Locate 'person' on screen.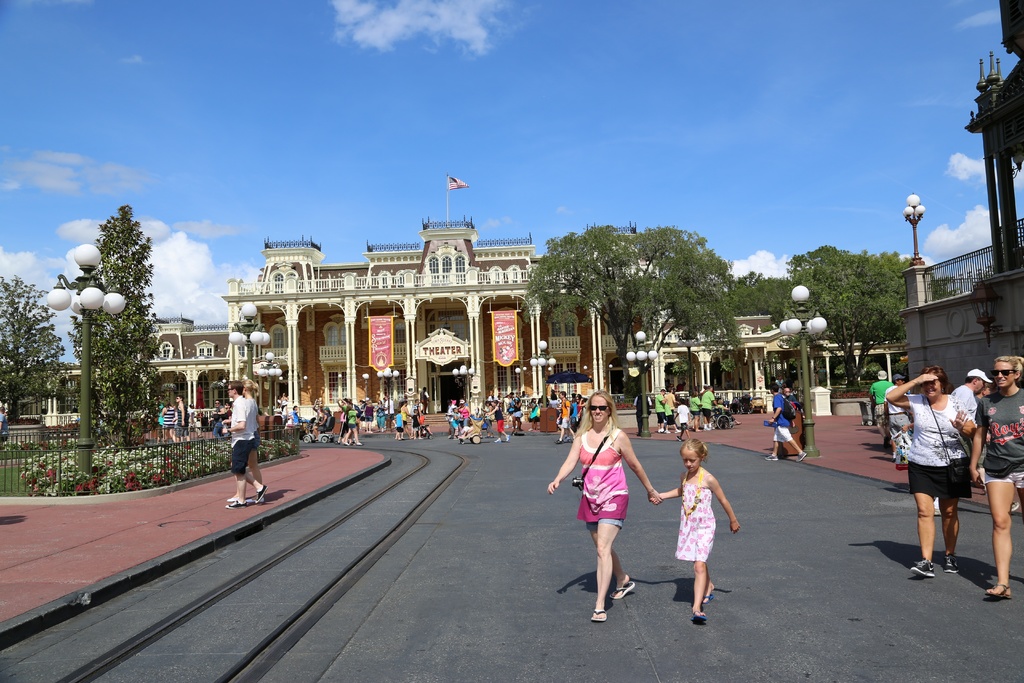
On screen at locate(940, 368, 993, 448).
